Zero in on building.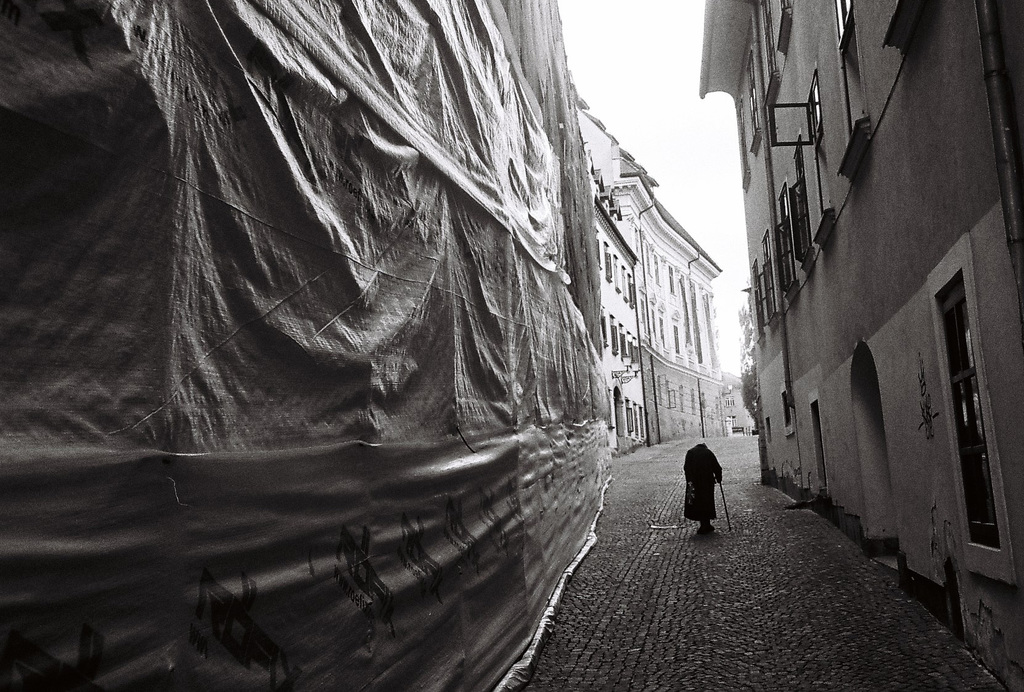
Zeroed in: region(698, 0, 1023, 690).
